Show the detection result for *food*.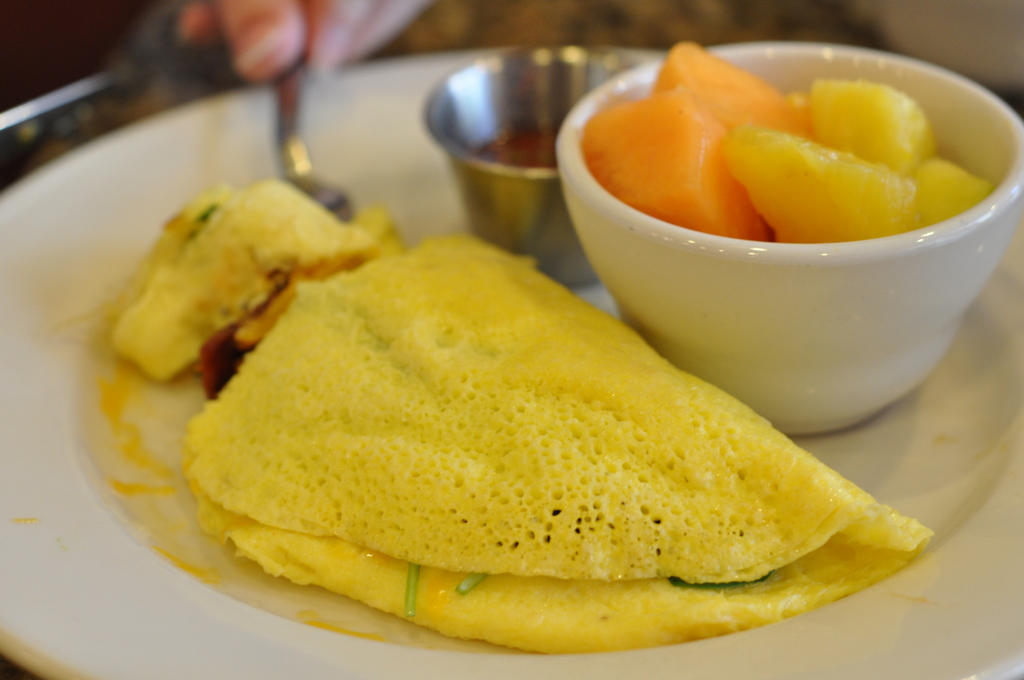
x1=108 y1=177 x2=391 y2=398.
